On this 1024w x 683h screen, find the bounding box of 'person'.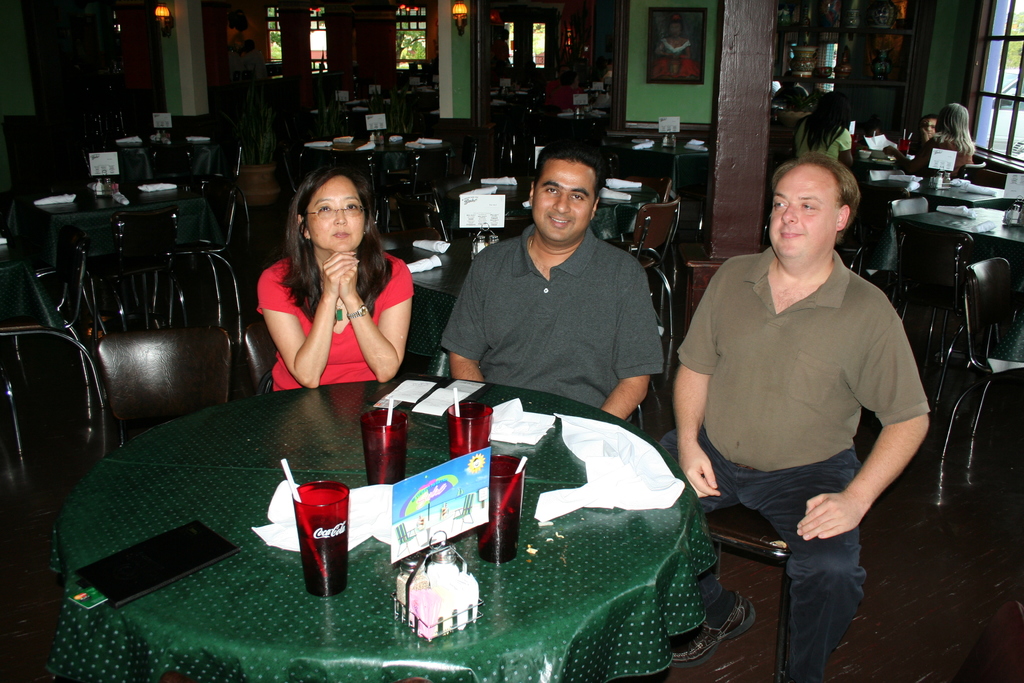
Bounding box: x1=664 y1=141 x2=924 y2=682.
